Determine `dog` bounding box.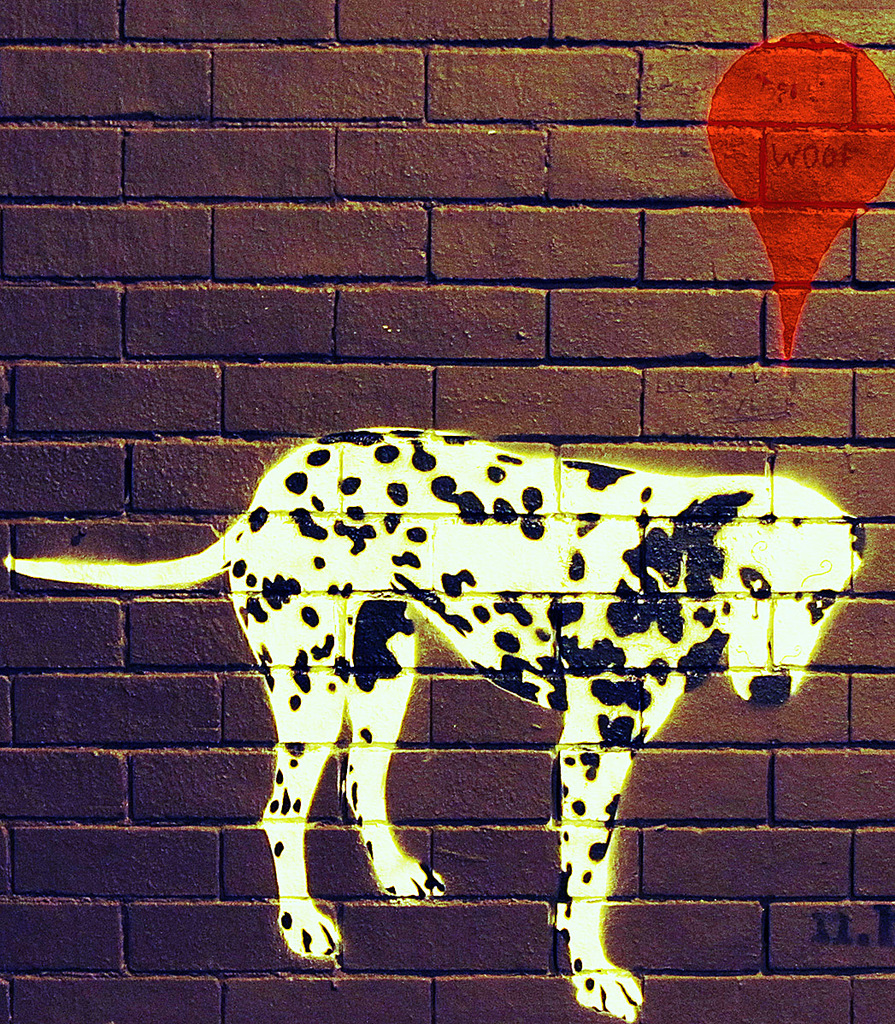
Determined: (4,423,872,1023).
